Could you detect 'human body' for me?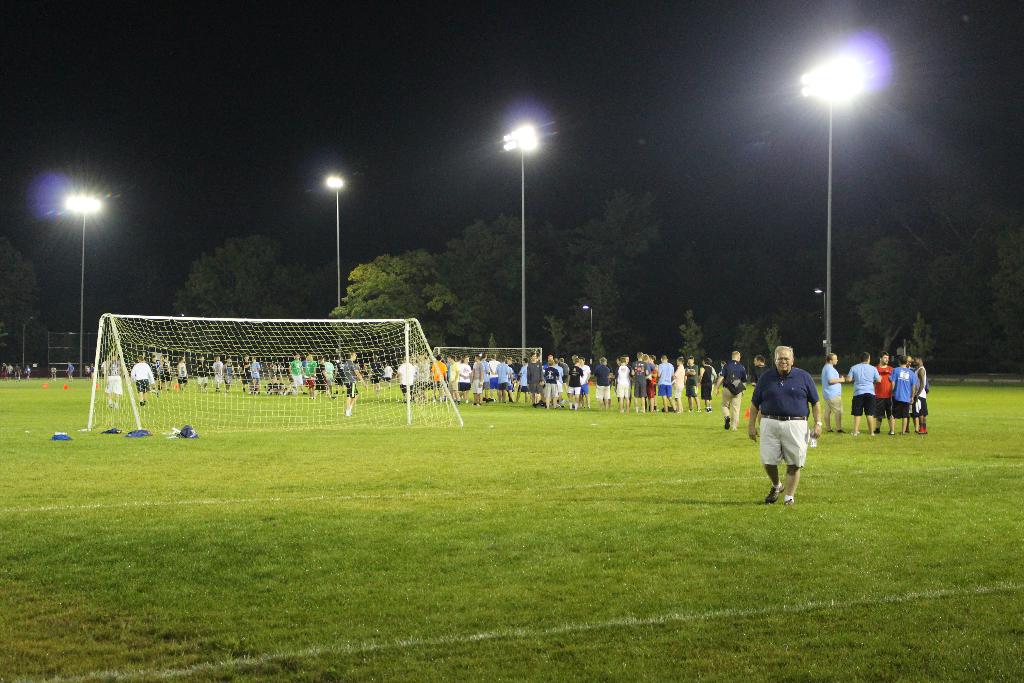
Detection result: <box>753,355,833,510</box>.
